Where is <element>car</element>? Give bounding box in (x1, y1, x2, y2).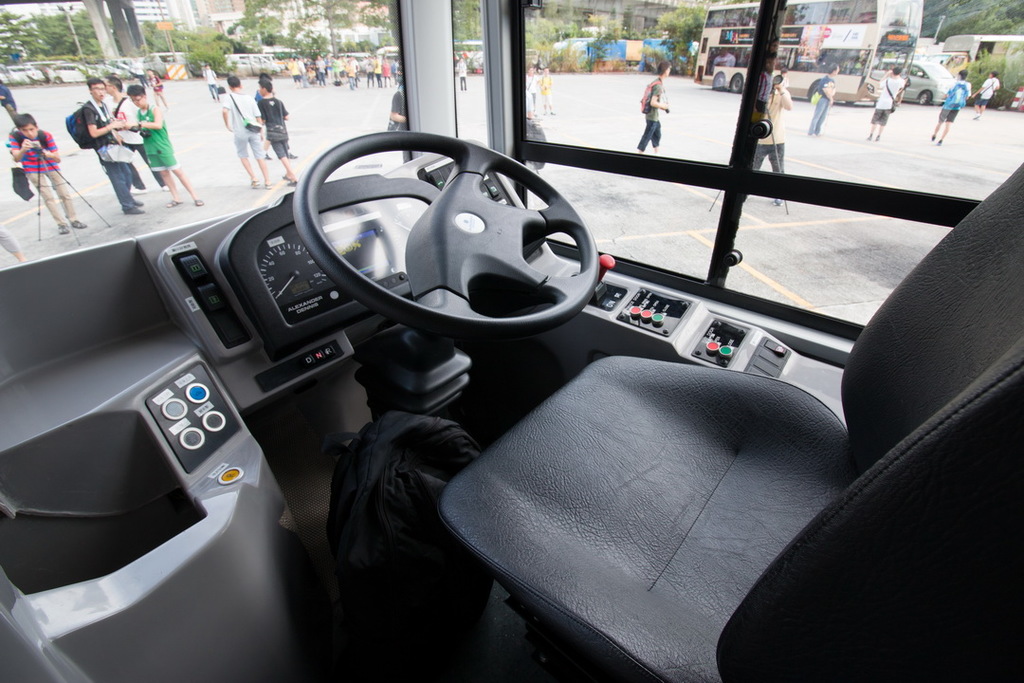
(862, 60, 960, 106).
